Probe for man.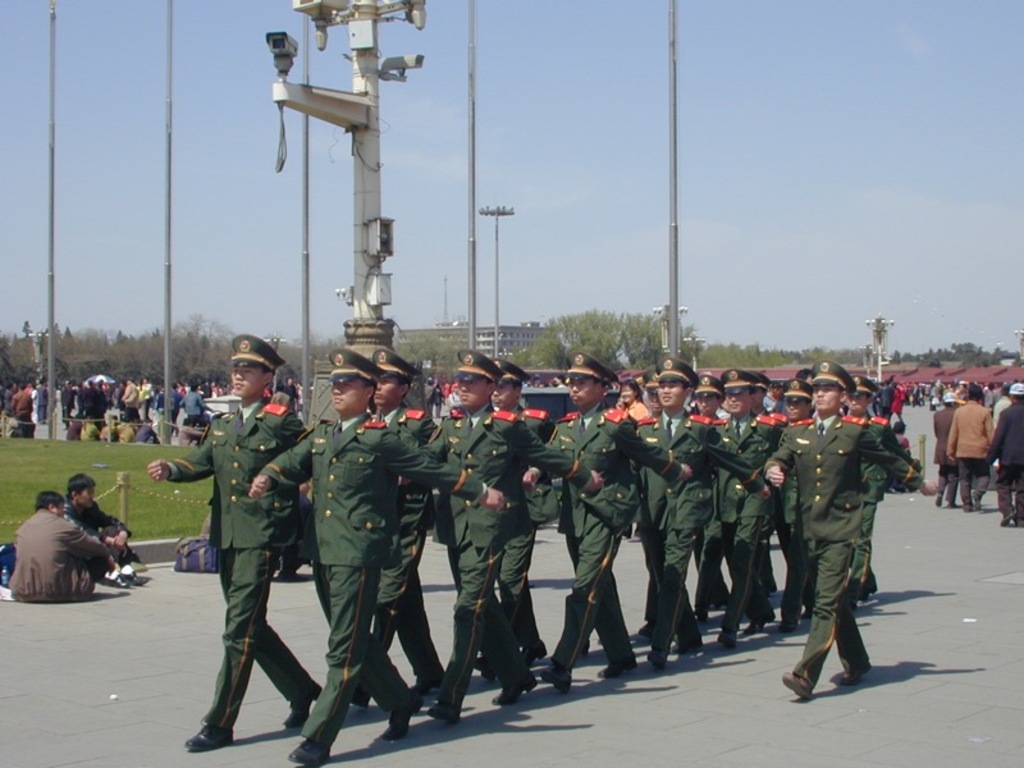
Probe result: [left=165, top=381, right=184, bottom=436].
